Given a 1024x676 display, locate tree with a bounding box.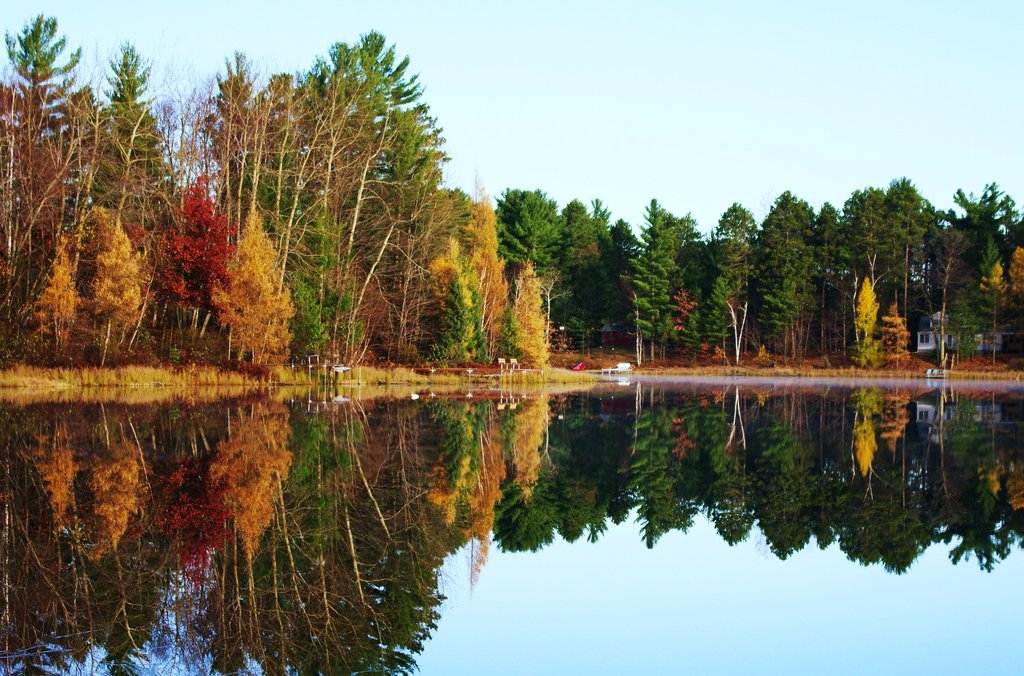
Located: (x1=212, y1=200, x2=300, y2=366).
